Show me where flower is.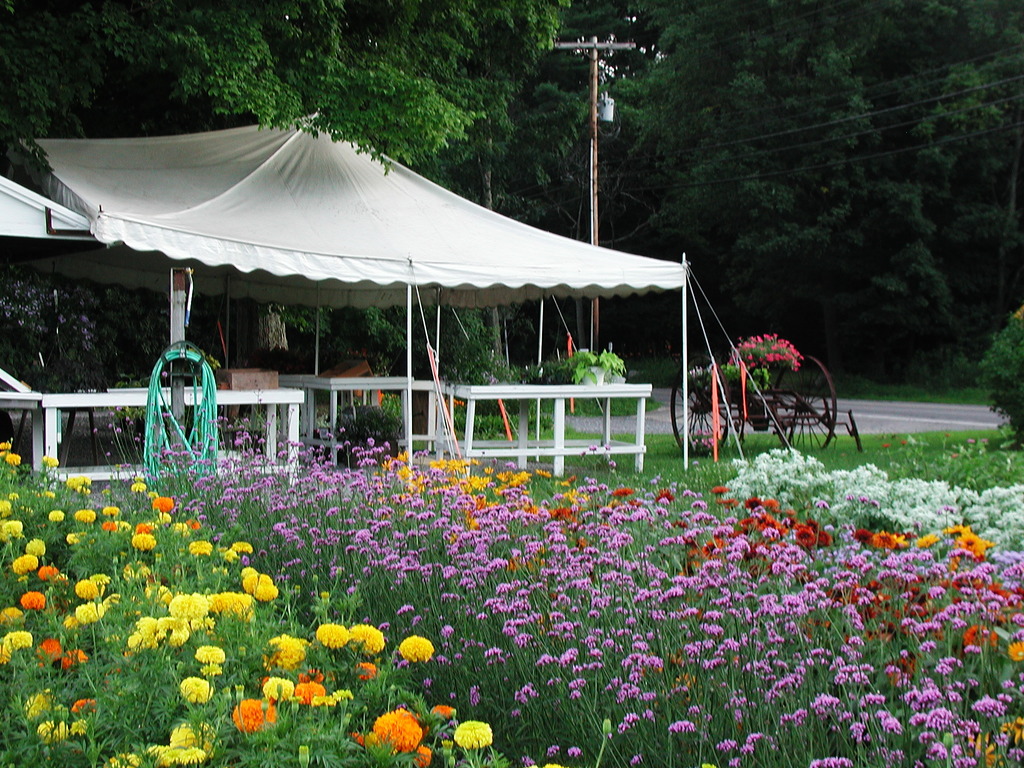
flower is at detection(454, 721, 493, 749).
